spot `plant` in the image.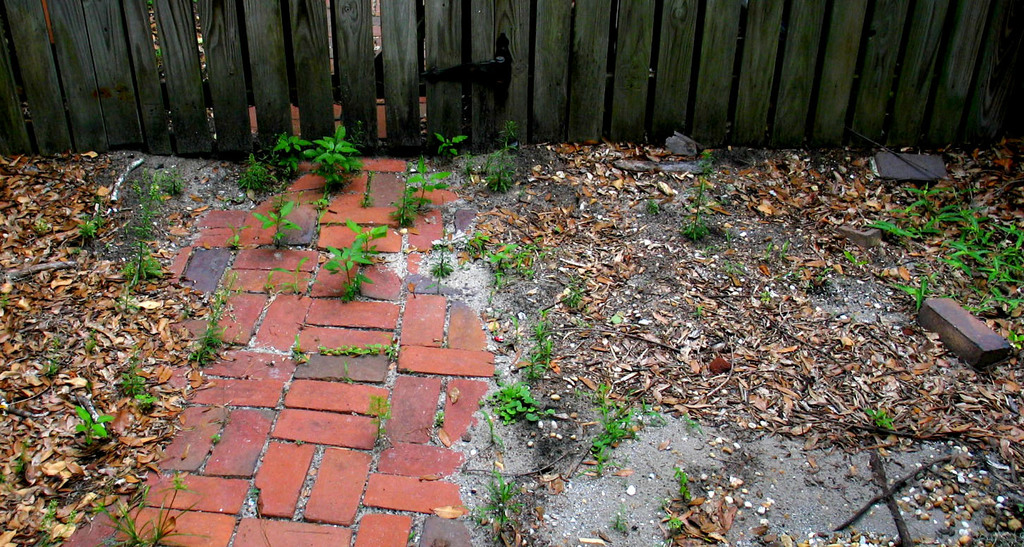
`plant` found at (97, 479, 195, 546).
